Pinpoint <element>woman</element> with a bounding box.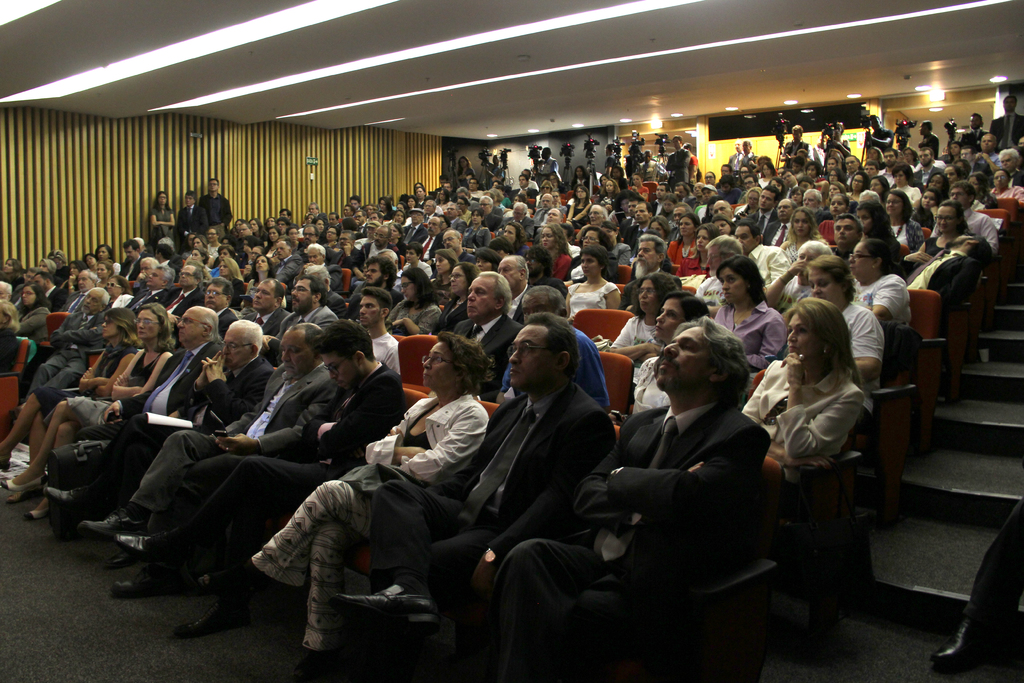
rect(2, 258, 27, 284).
